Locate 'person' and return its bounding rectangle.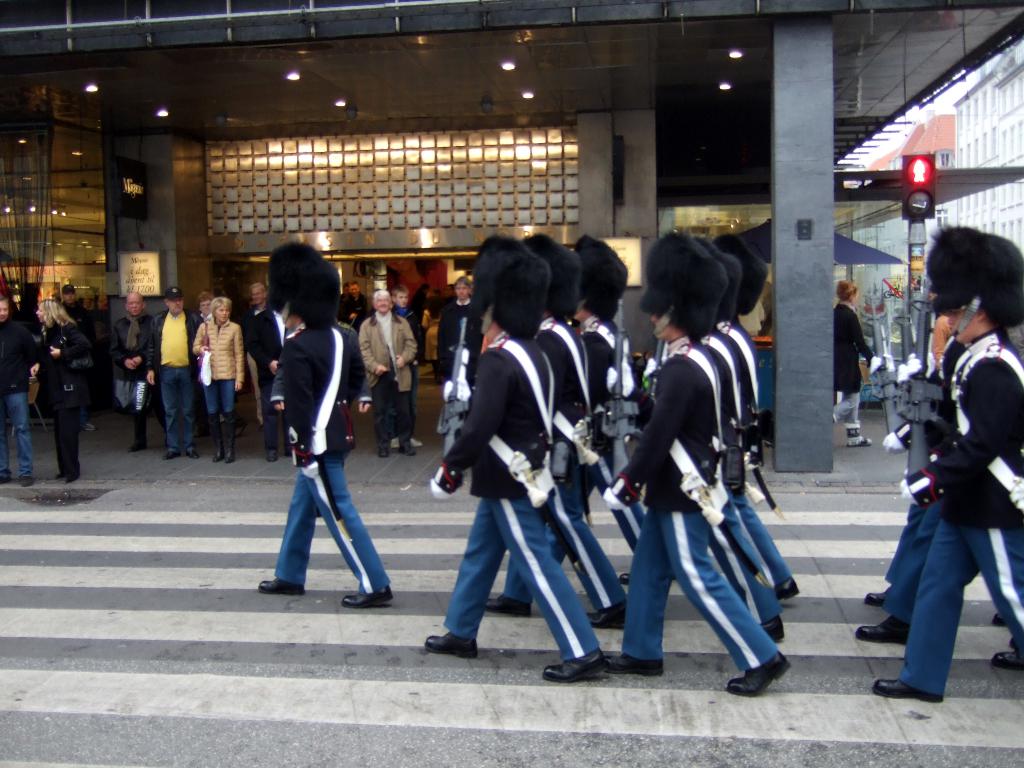
[left=562, top=239, right=630, bottom=581].
